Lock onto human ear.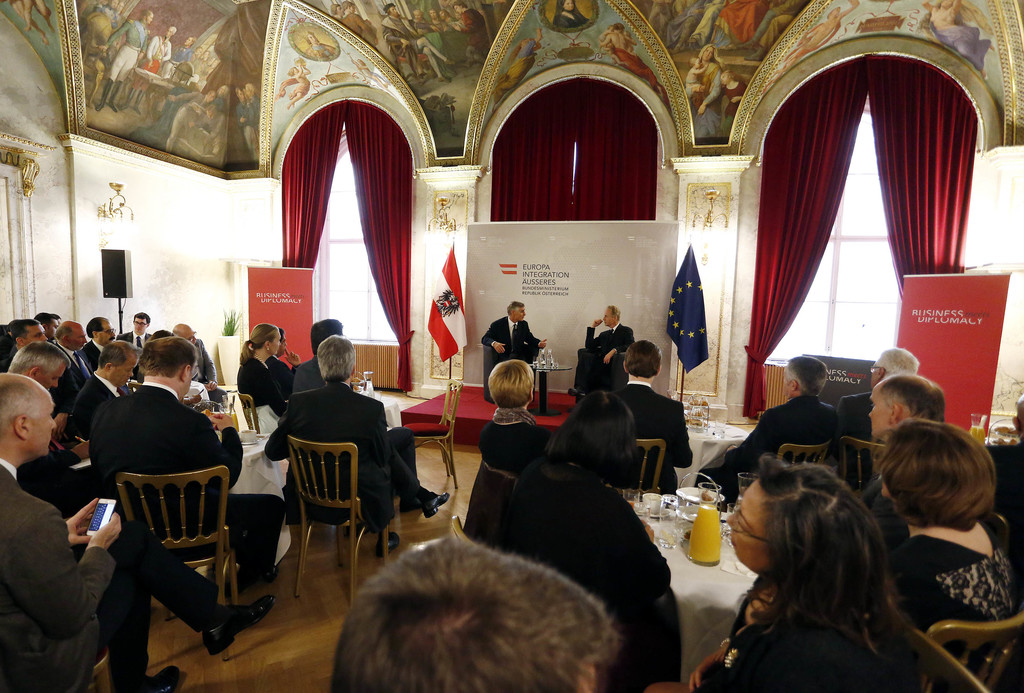
Locked: <box>791,379,799,389</box>.
